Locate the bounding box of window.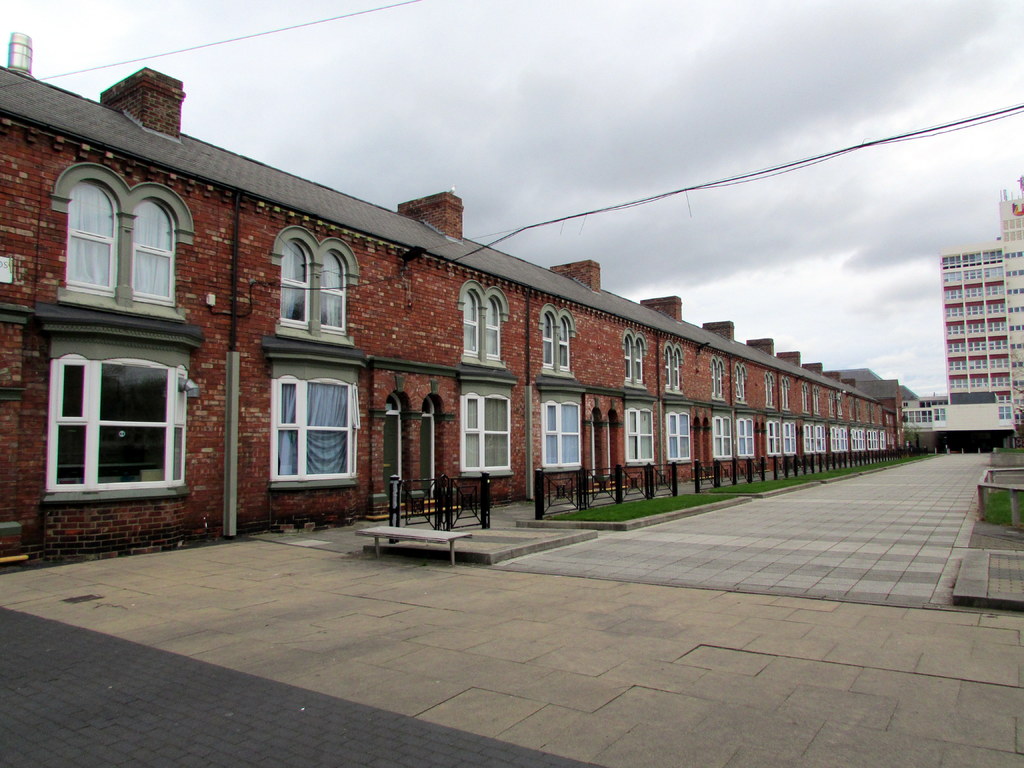
Bounding box: BBox(326, 248, 354, 336).
